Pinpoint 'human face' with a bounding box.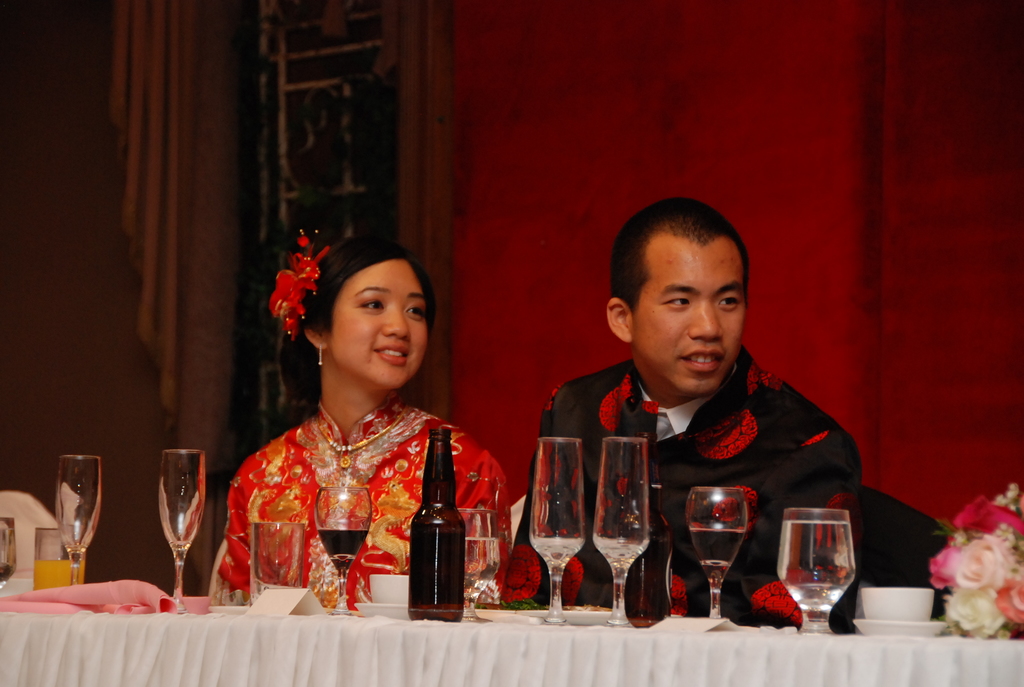
region(631, 239, 760, 406).
